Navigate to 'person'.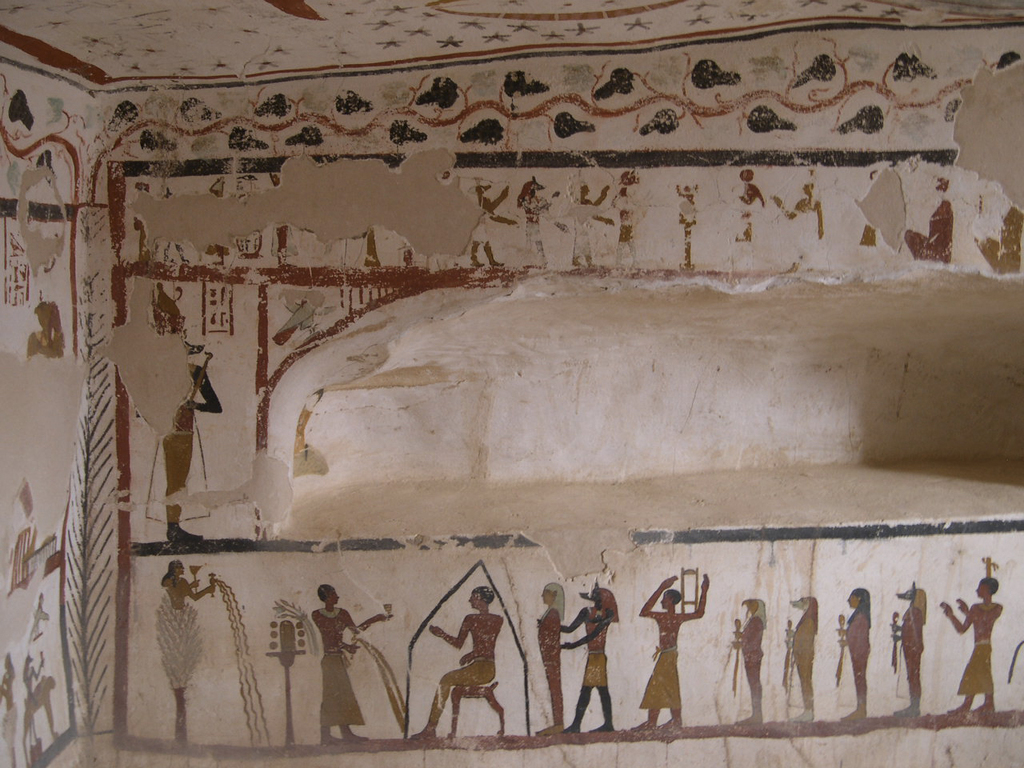
Navigation target: BBox(162, 560, 218, 606).
